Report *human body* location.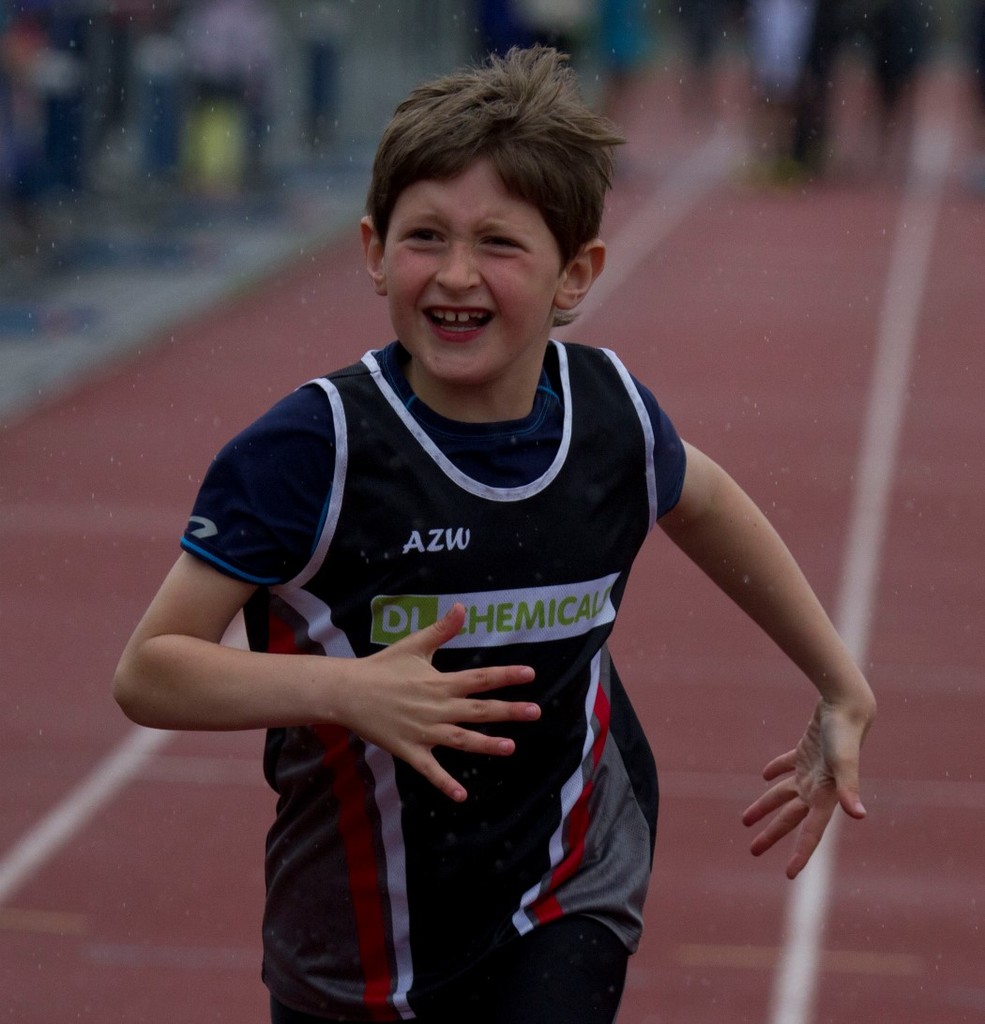
Report: l=114, t=47, r=878, b=1021.
